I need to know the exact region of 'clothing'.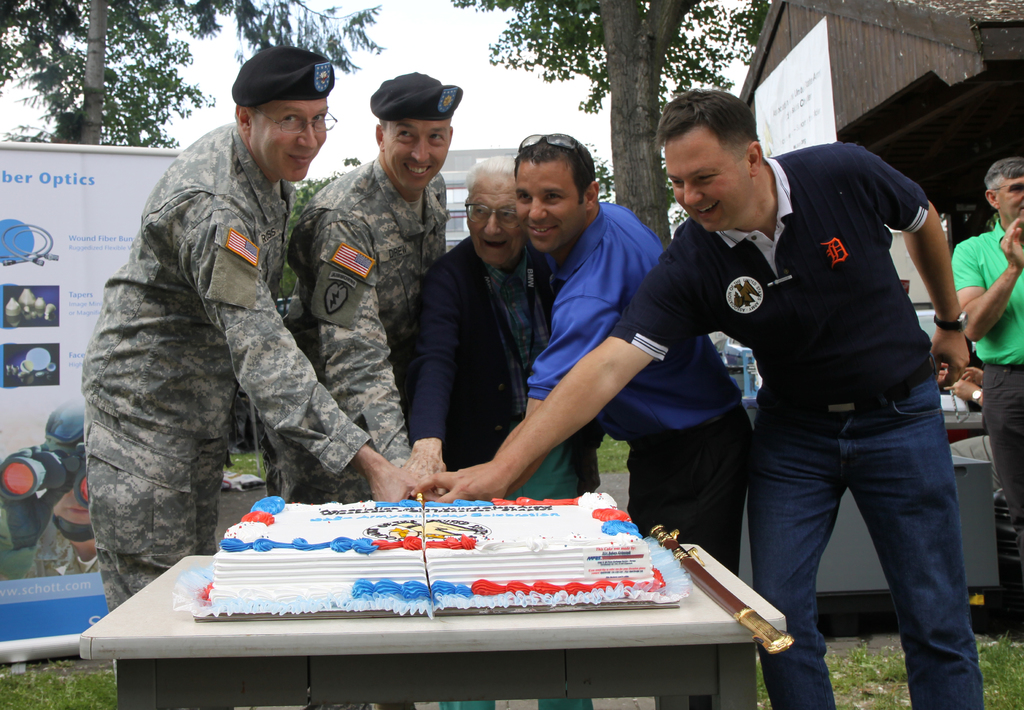
Region: bbox(263, 156, 448, 709).
